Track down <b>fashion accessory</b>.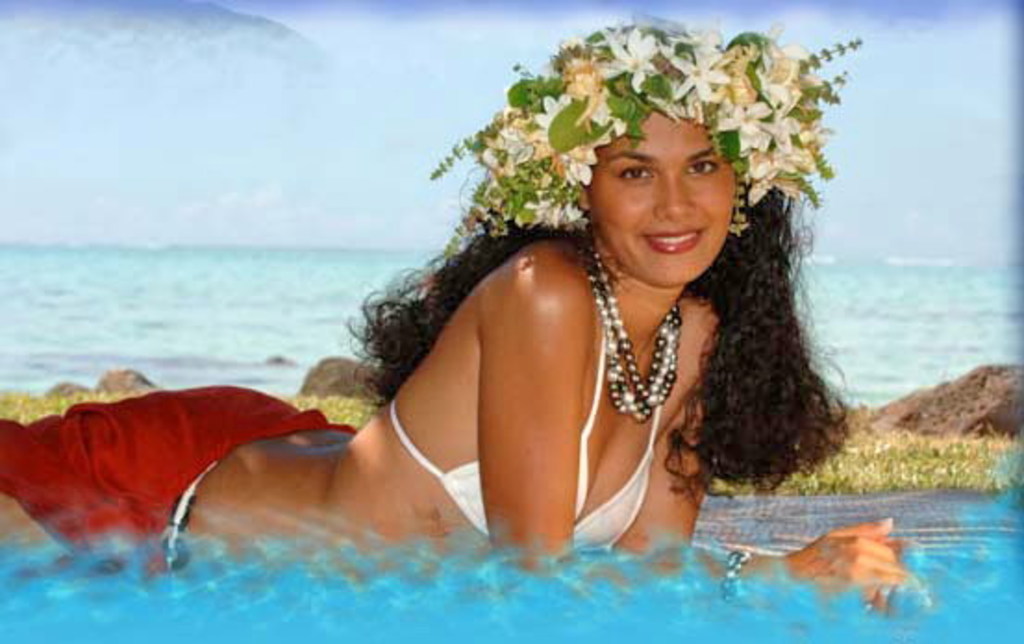
Tracked to {"x1": 581, "y1": 235, "x2": 678, "y2": 420}.
